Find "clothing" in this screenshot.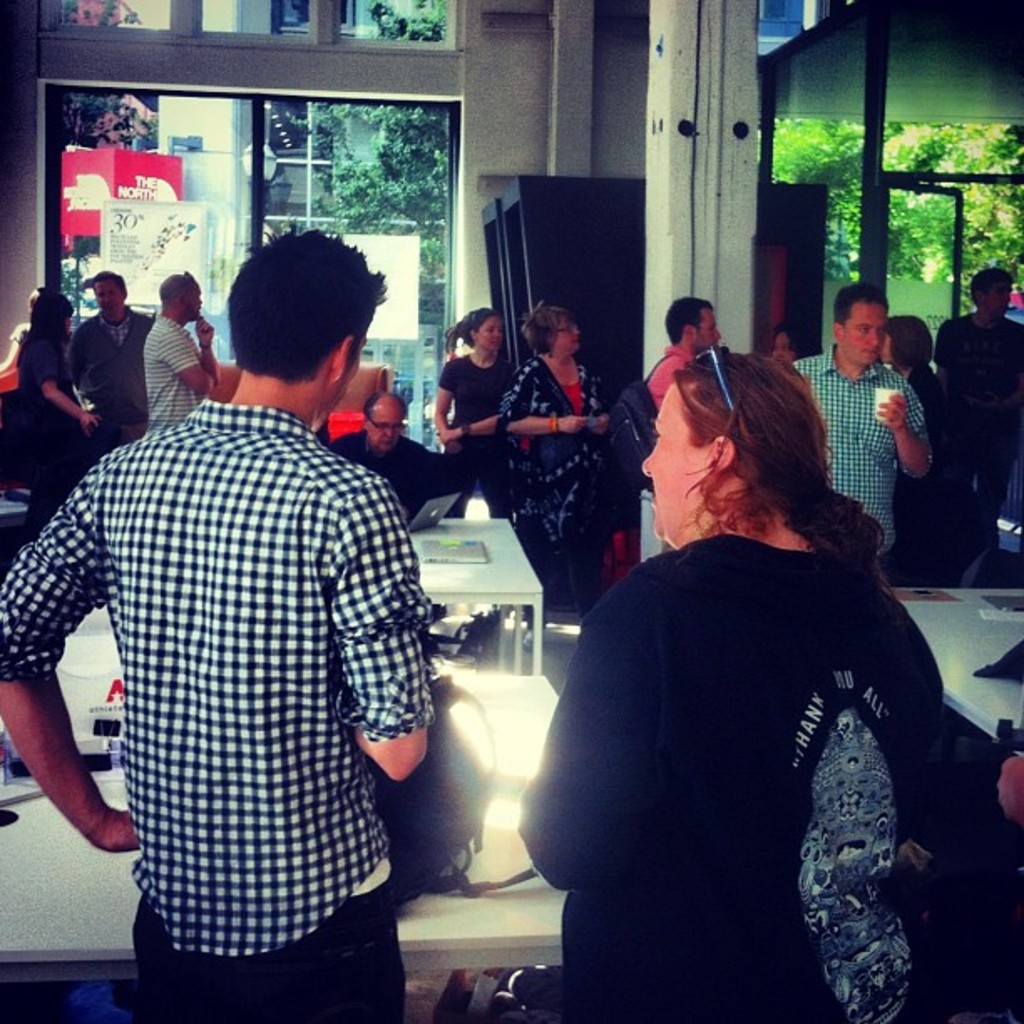
The bounding box for "clothing" is 433:345:515:517.
